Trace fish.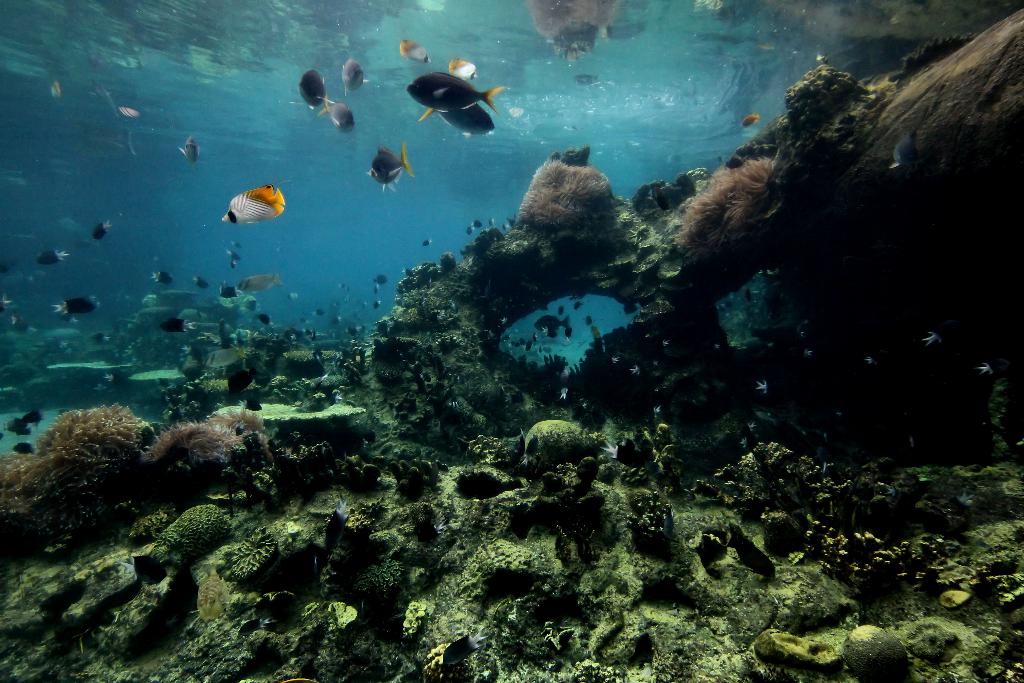
Traced to select_region(50, 293, 104, 313).
